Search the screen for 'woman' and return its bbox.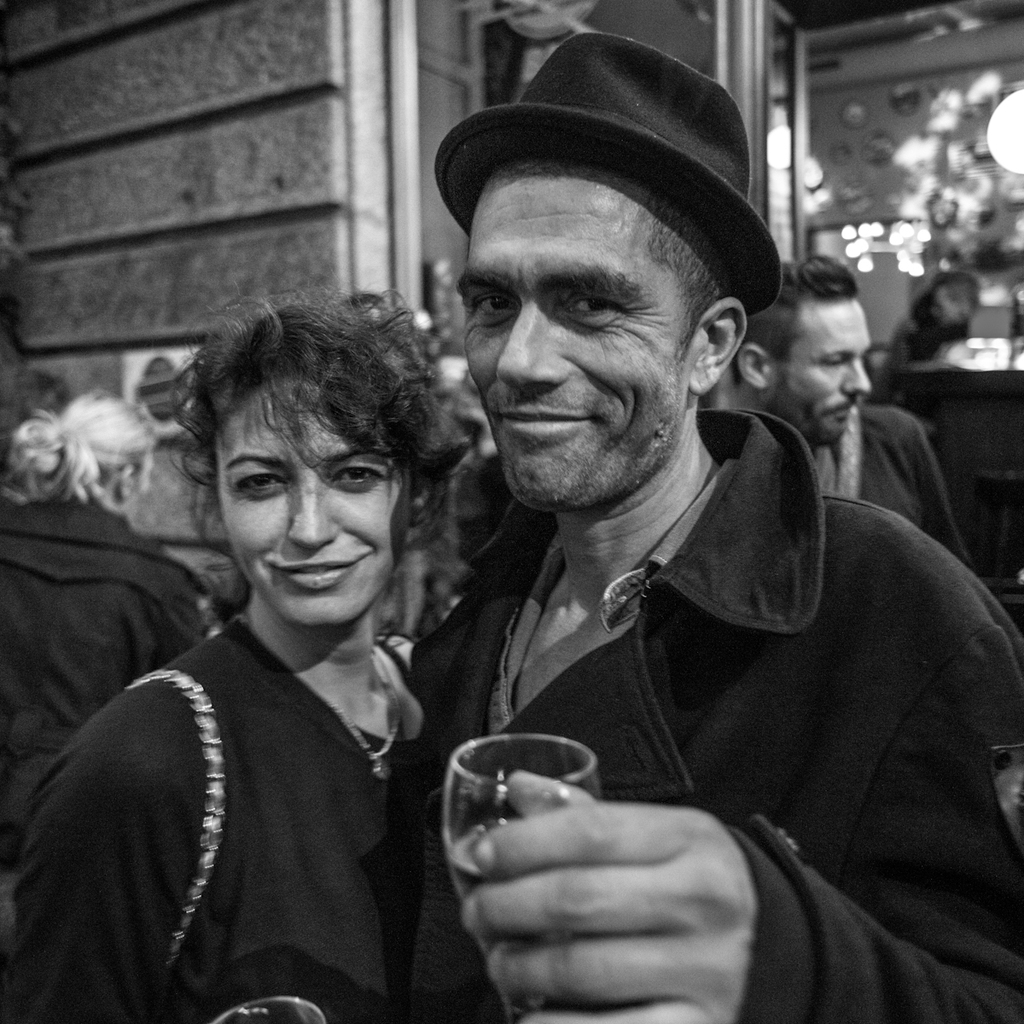
Found: (left=50, top=271, right=515, bottom=1021).
